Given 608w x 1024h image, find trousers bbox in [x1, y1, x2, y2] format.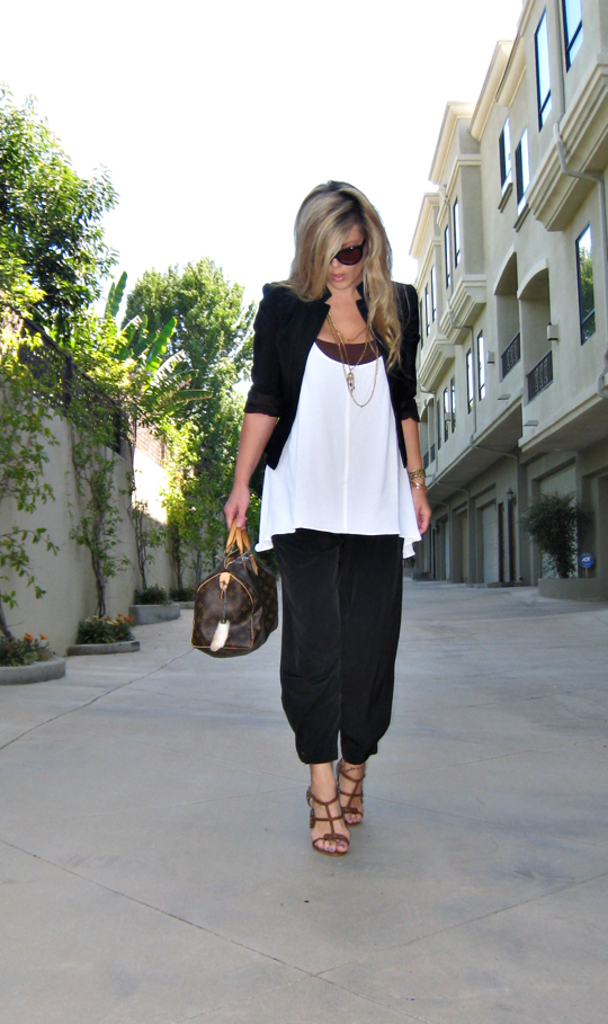
[267, 522, 401, 831].
